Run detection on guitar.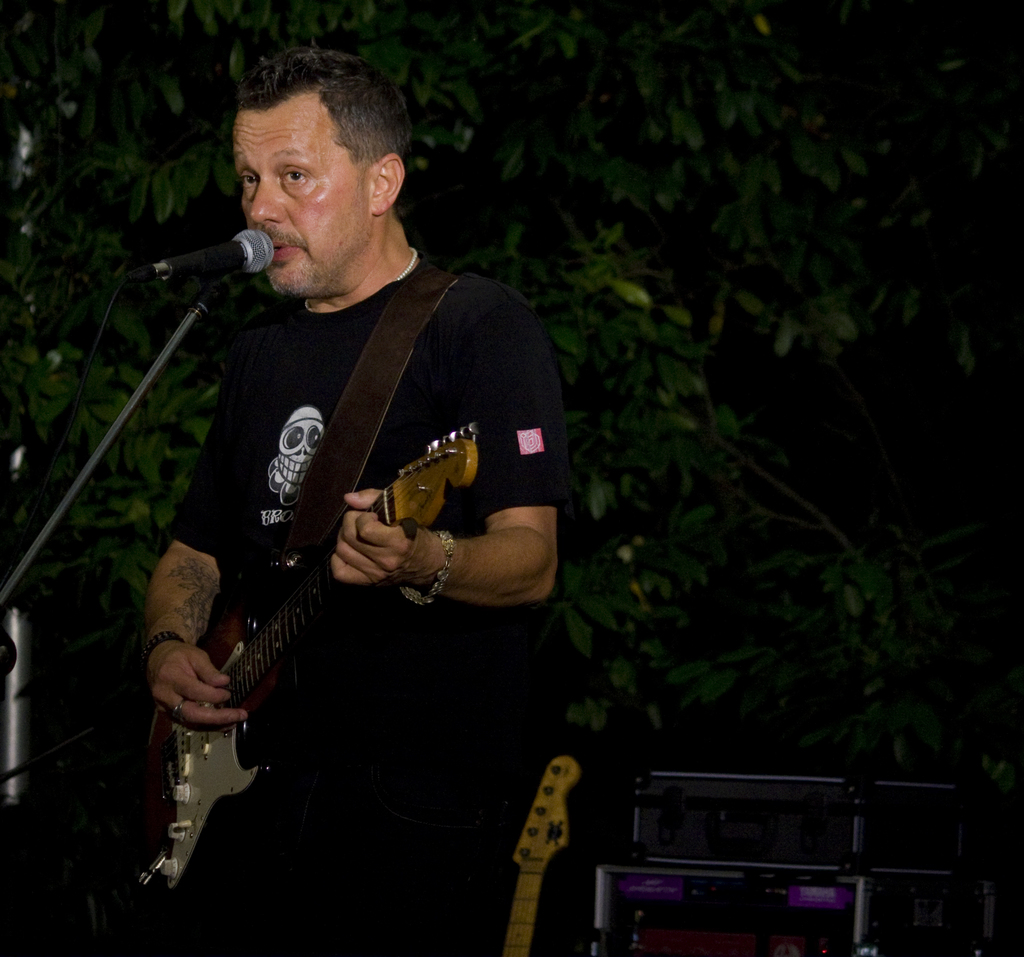
Result: Rect(494, 750, 584, 950).
